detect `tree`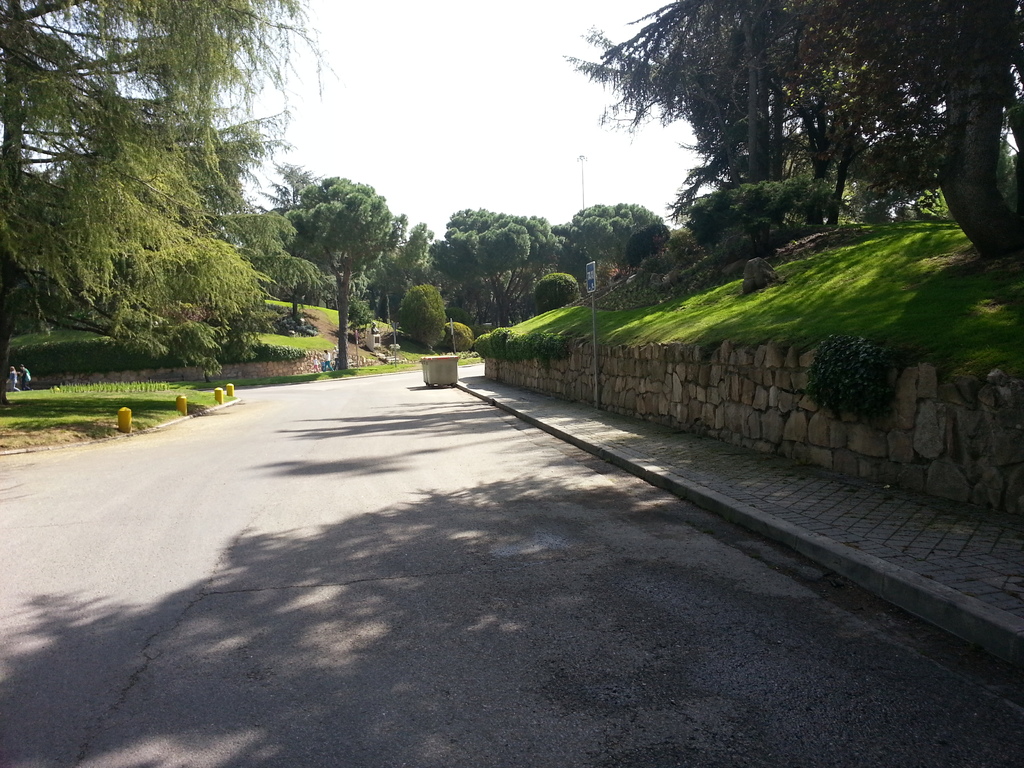
box=[363, 211, 405, 301]
